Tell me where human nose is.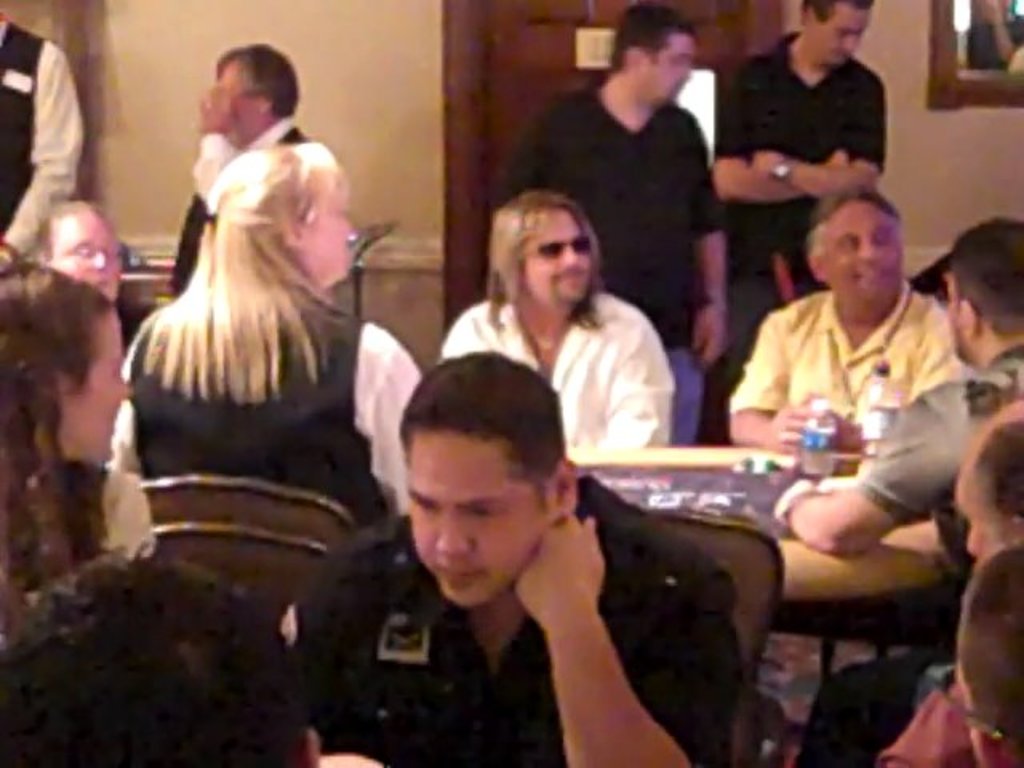
human nose is at [560,245,579,262].
